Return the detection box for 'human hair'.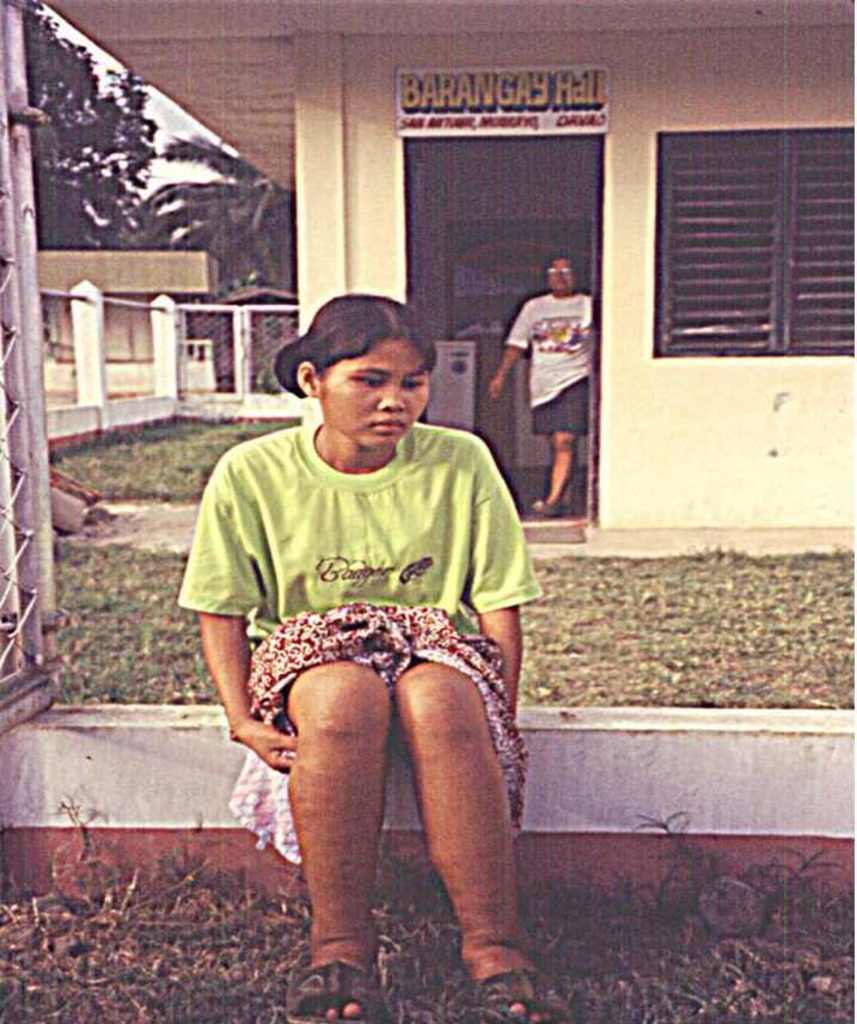
[294,298,428,407].
